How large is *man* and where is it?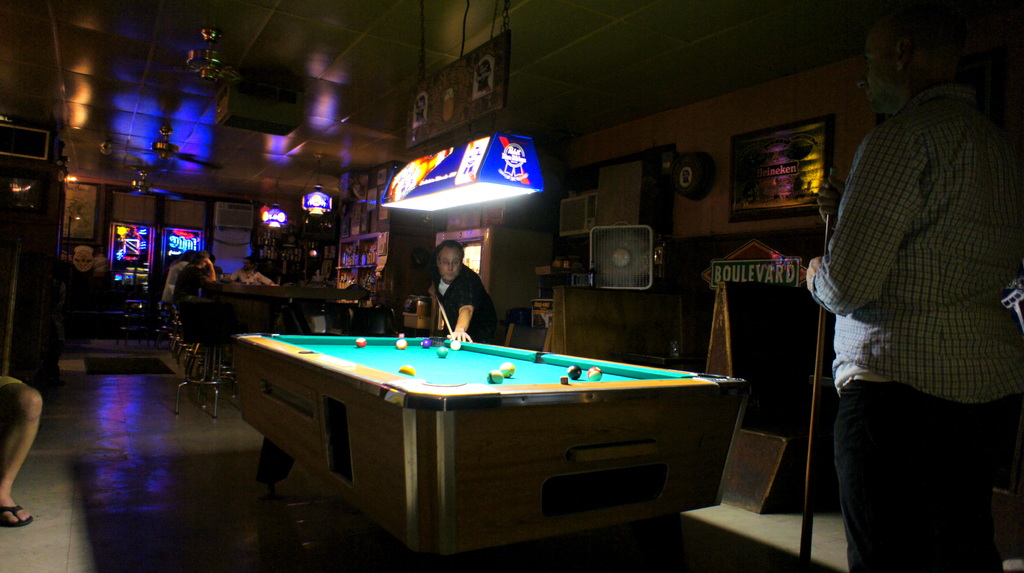
Bounding box: <box>801,0,1016,570</box>.
